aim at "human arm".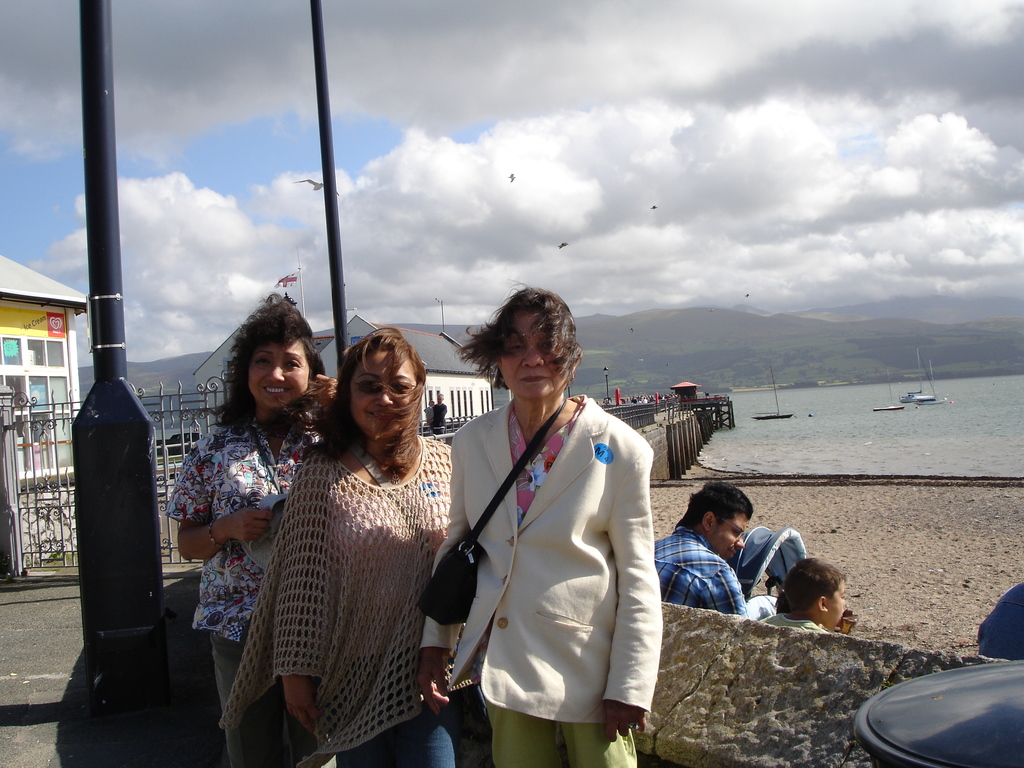
Aimed at <region>277, 454, 329, 750</region>.
